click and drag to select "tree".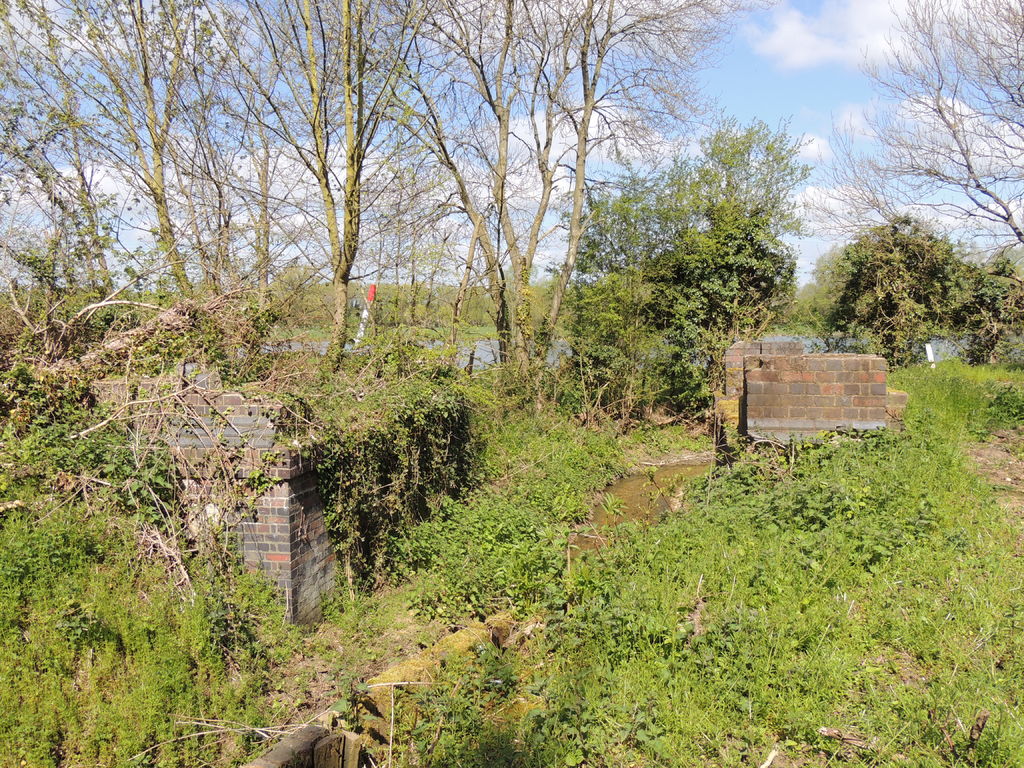
Selection: x1=803 y1=115 x2=906 y2=236.
